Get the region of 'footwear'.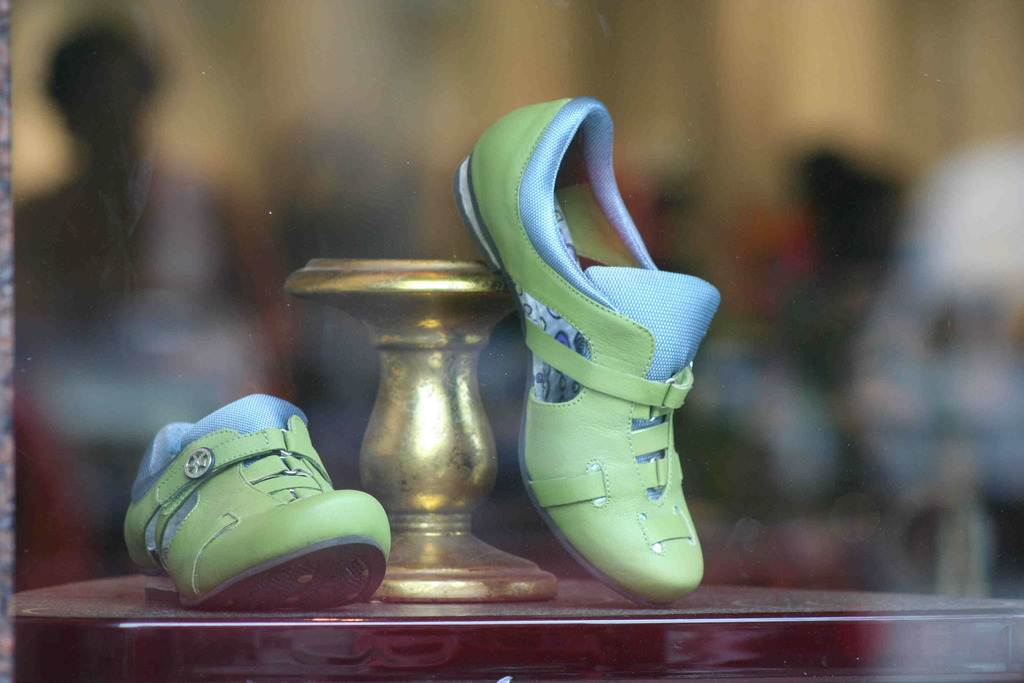
detection(475, 86, 724, 634).
